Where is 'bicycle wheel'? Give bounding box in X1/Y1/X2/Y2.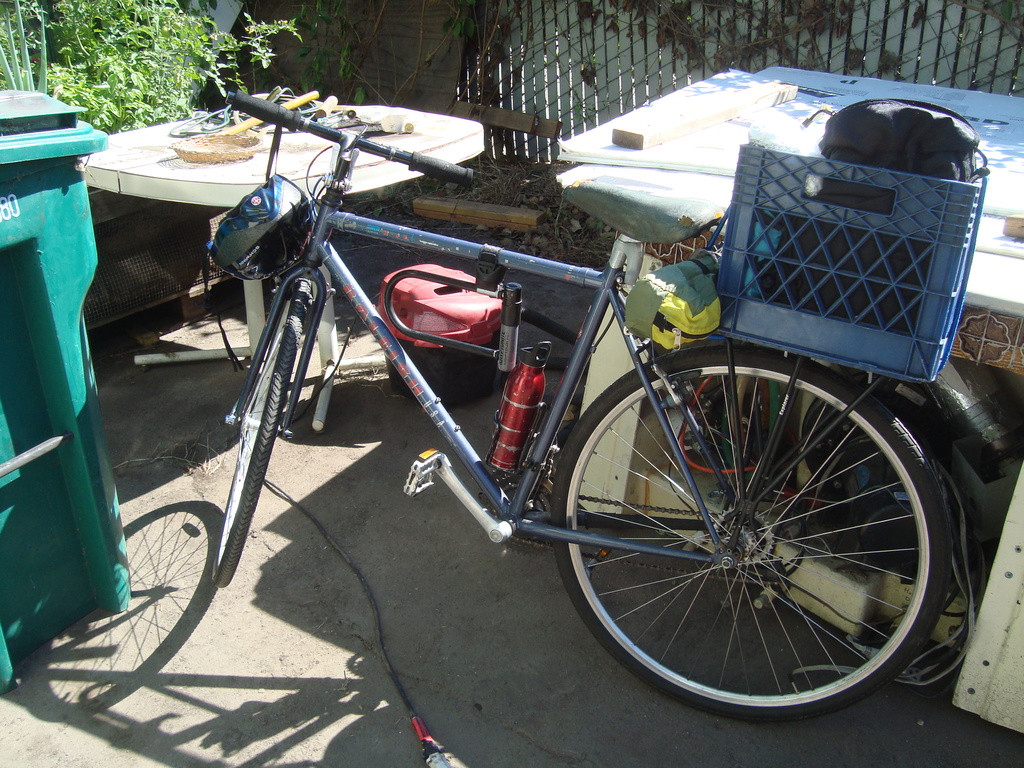
211/287/316/582.
